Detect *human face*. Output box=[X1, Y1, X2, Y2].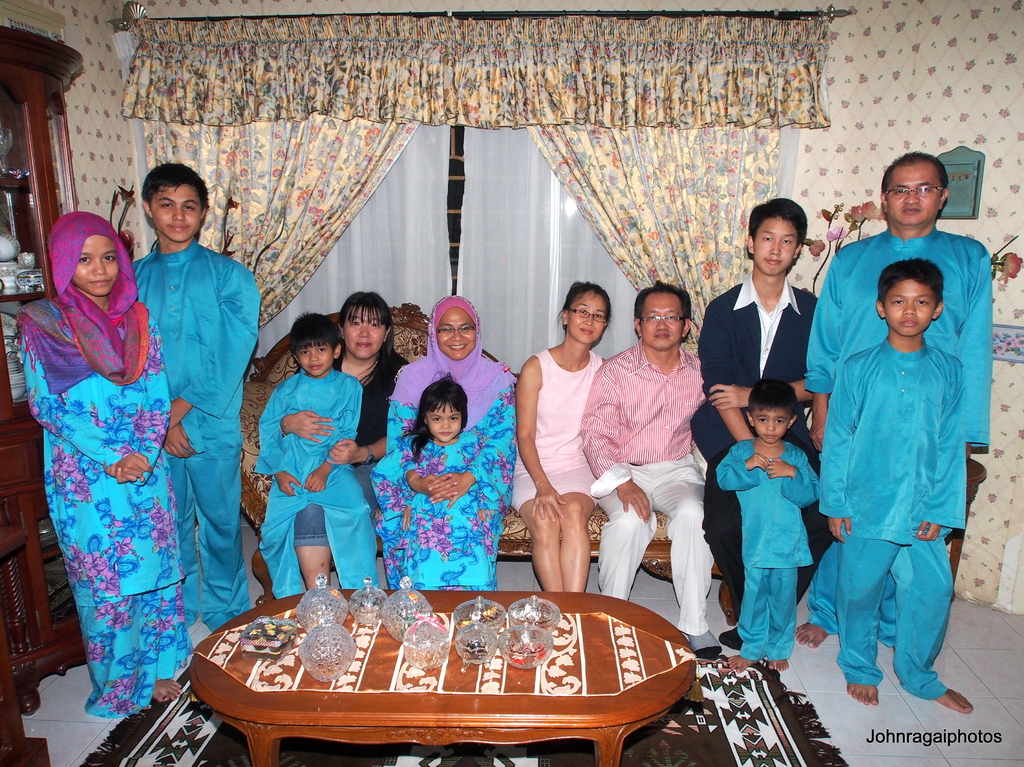
box=[152, 186, 202, 243].
